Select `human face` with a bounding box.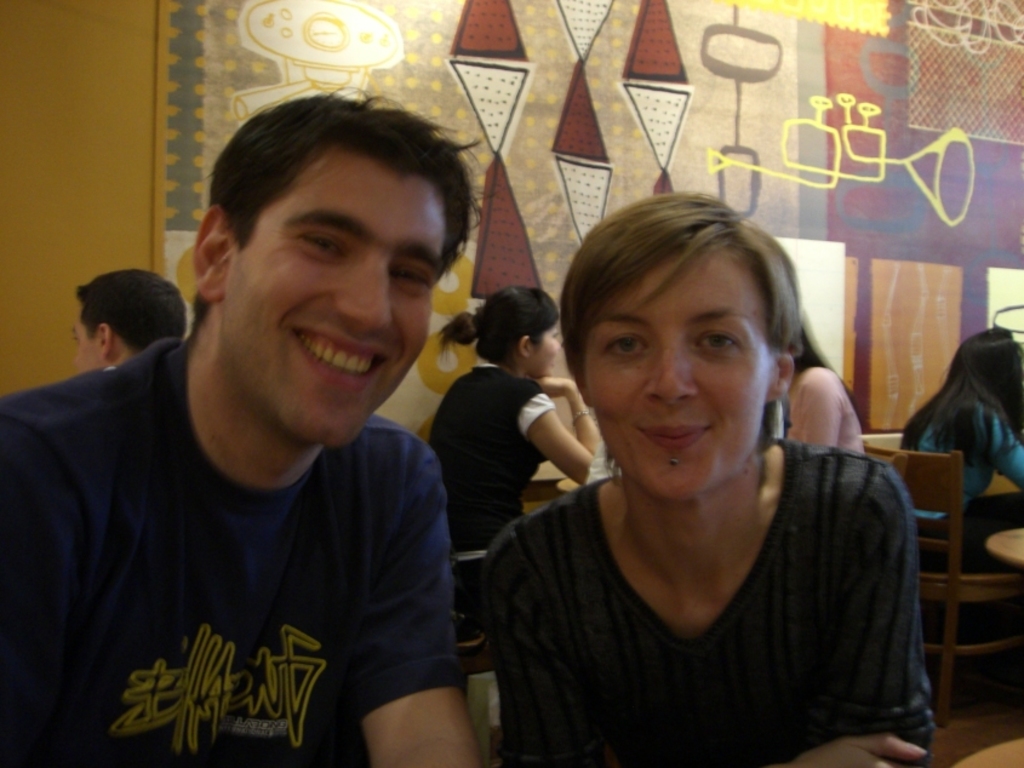
[82, 309, 98, 371].
